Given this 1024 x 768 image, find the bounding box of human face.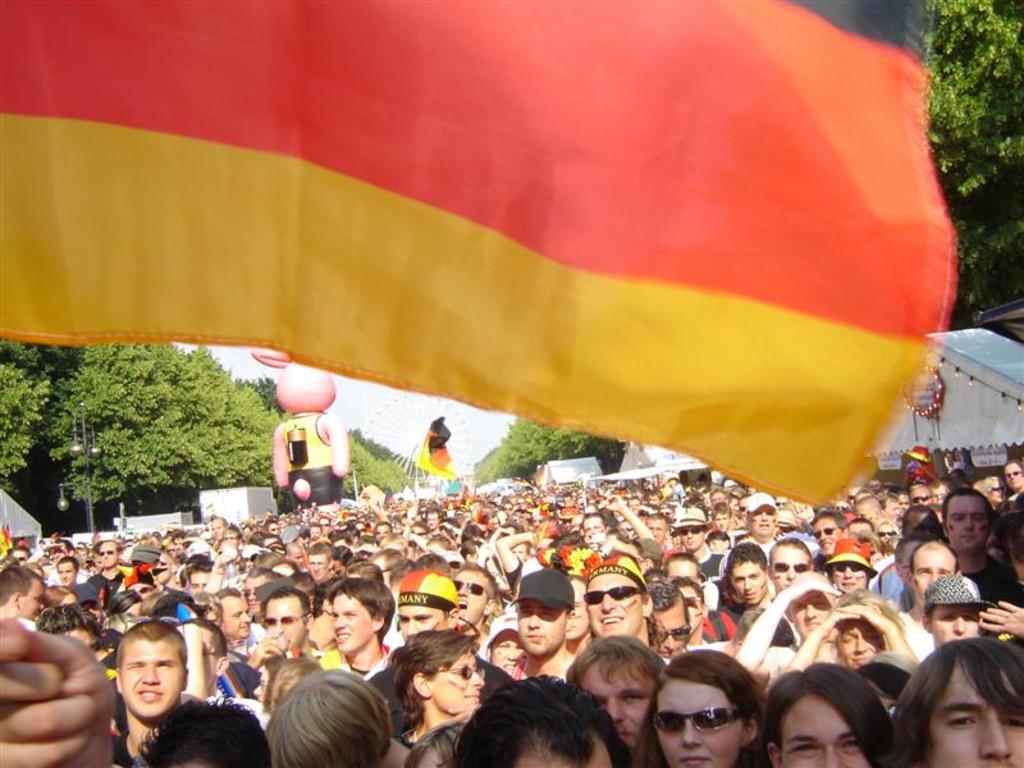
detection(123, 634, 186, 718).
